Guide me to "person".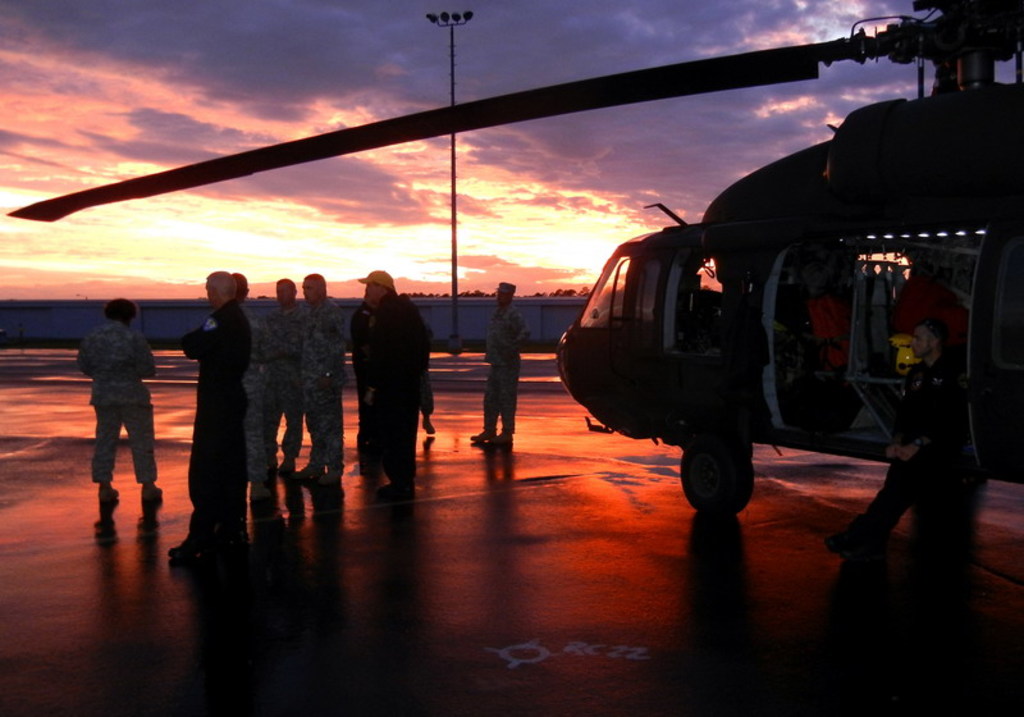
Guidance: locate(353, 270, 428, 469).
